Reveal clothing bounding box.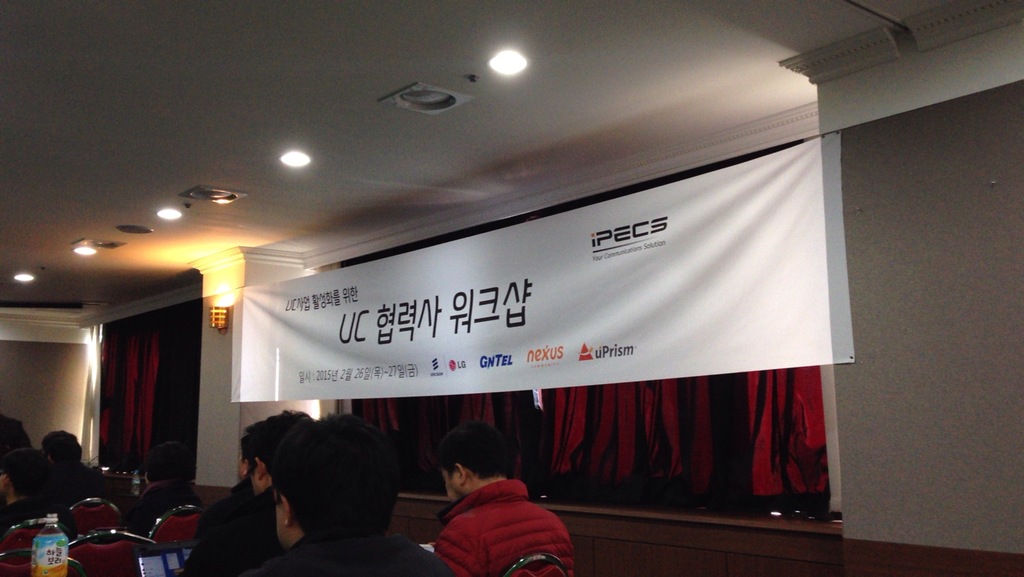
Revealed: pyautogui.locateOnScreen(420, 465, 575, 574).
